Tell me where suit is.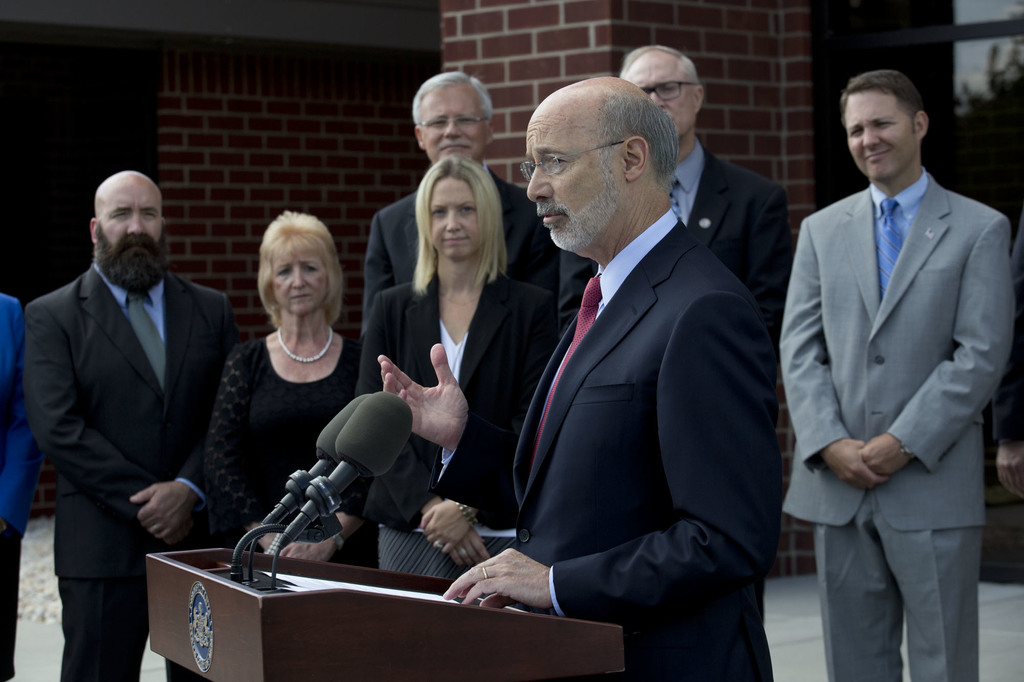
suit is at [669,140,794,461].
